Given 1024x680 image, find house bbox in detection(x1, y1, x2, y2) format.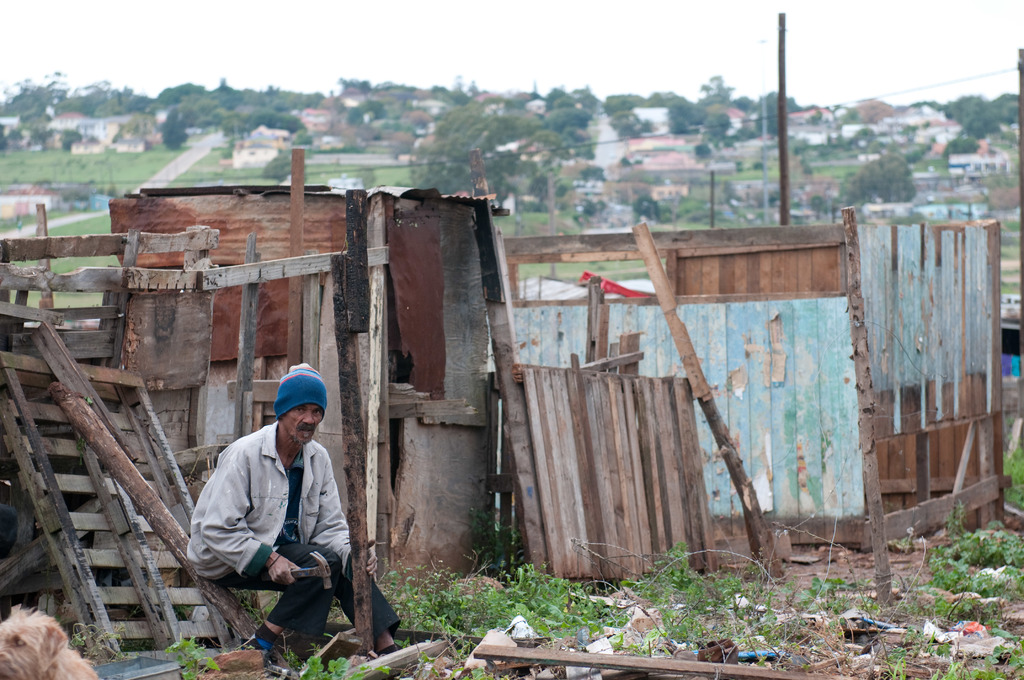
detection(919, 194, 948, 226).
